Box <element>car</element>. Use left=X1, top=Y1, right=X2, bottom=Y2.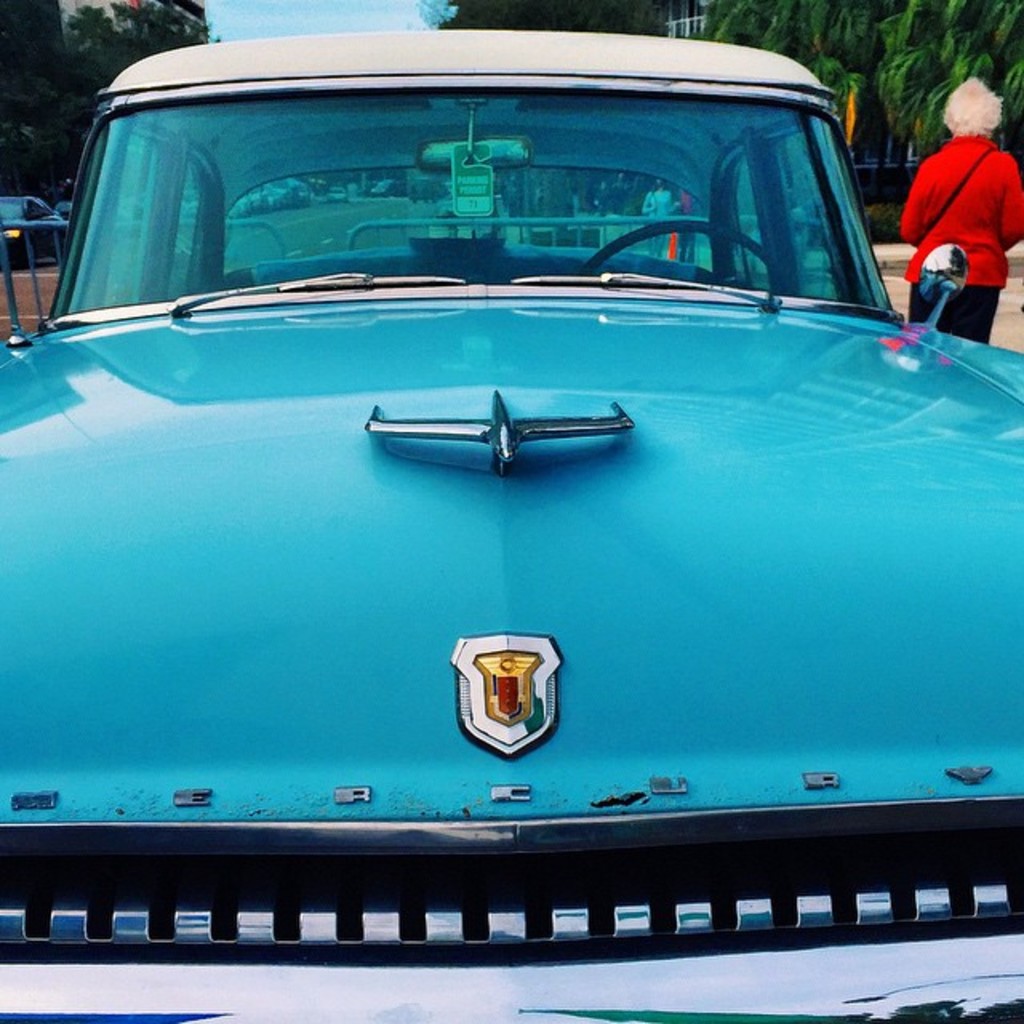
left=0, top=32, right=1022, bottom=1022.
